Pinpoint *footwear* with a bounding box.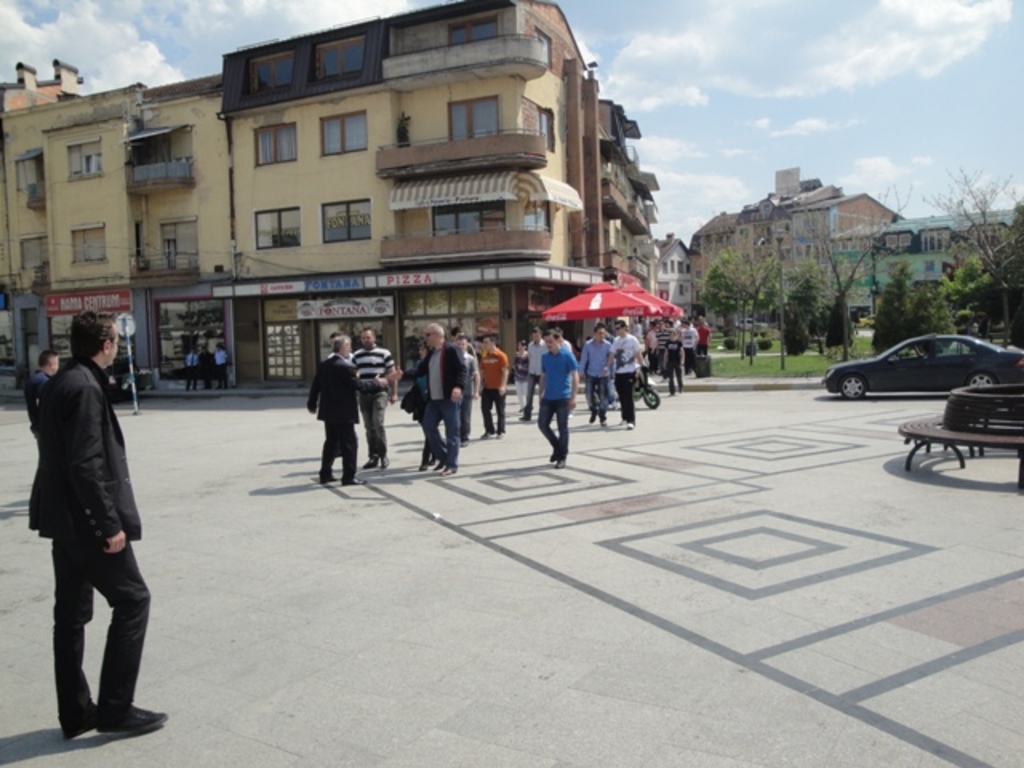
[x1=557, y1=461, x2=573, y2=472].
